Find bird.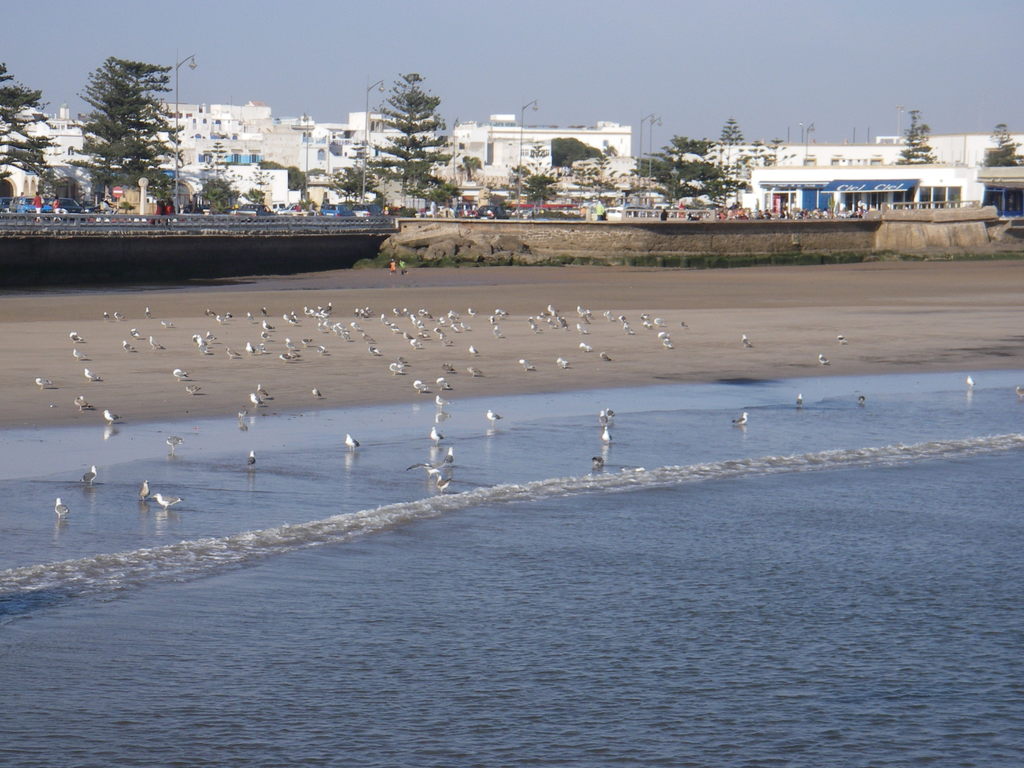
[x1=81, y1=466, x2=99, y2=486].
